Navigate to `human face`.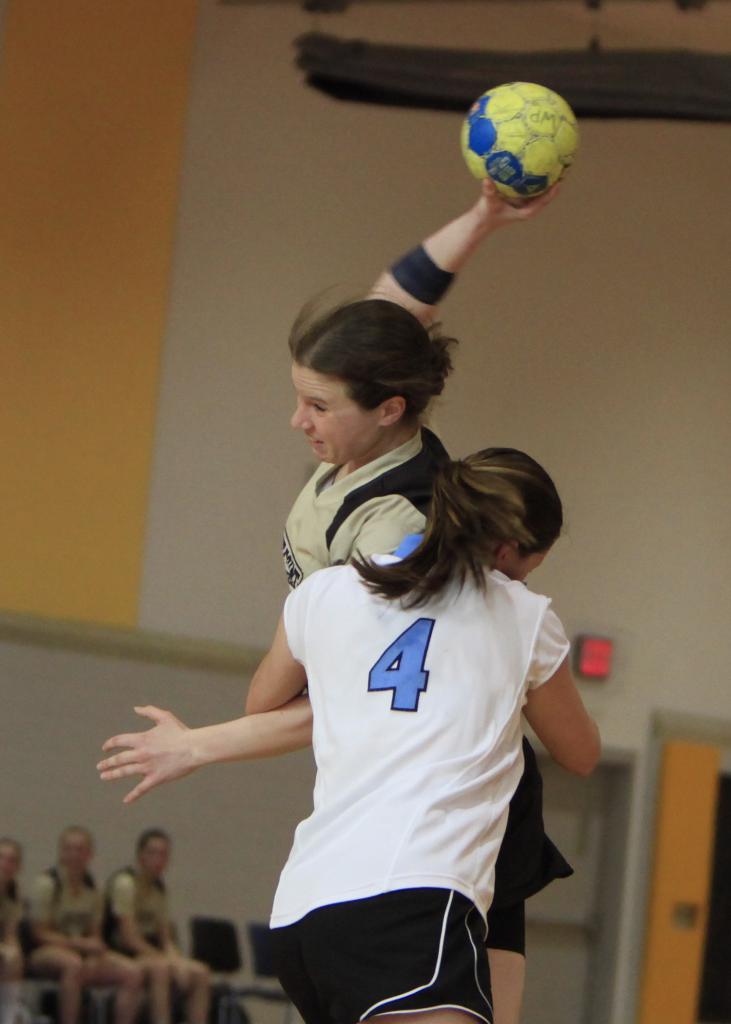
Navigation target: box=[501, 538, 558, 581].
